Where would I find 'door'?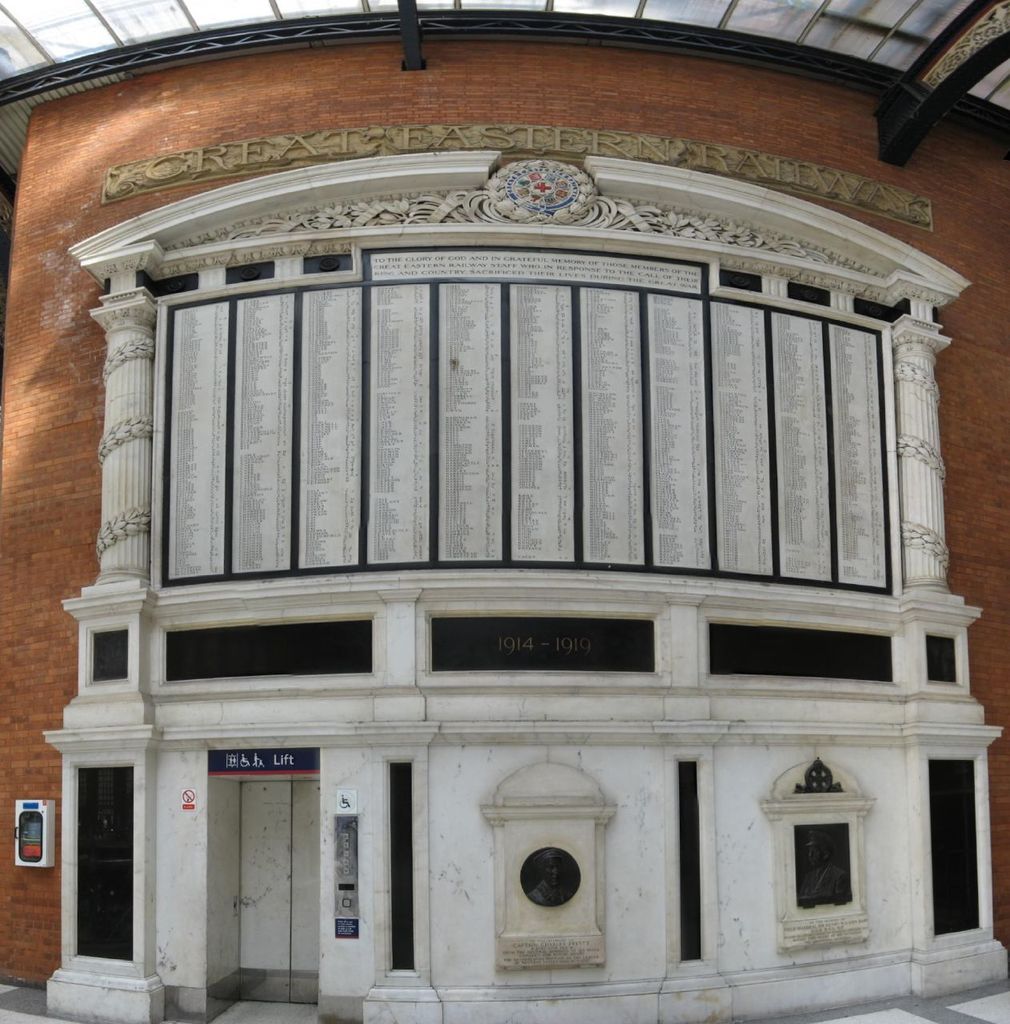
At l=76, t=766, r=136, b=962.
